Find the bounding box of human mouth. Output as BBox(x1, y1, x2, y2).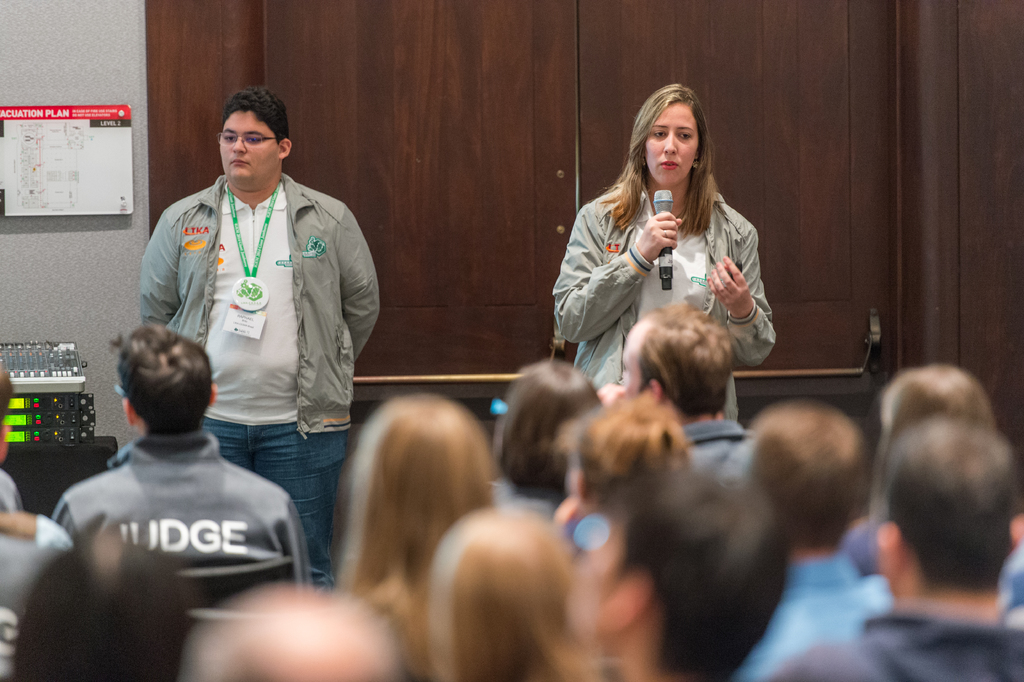
BBox(227, 158, 252, 167).
